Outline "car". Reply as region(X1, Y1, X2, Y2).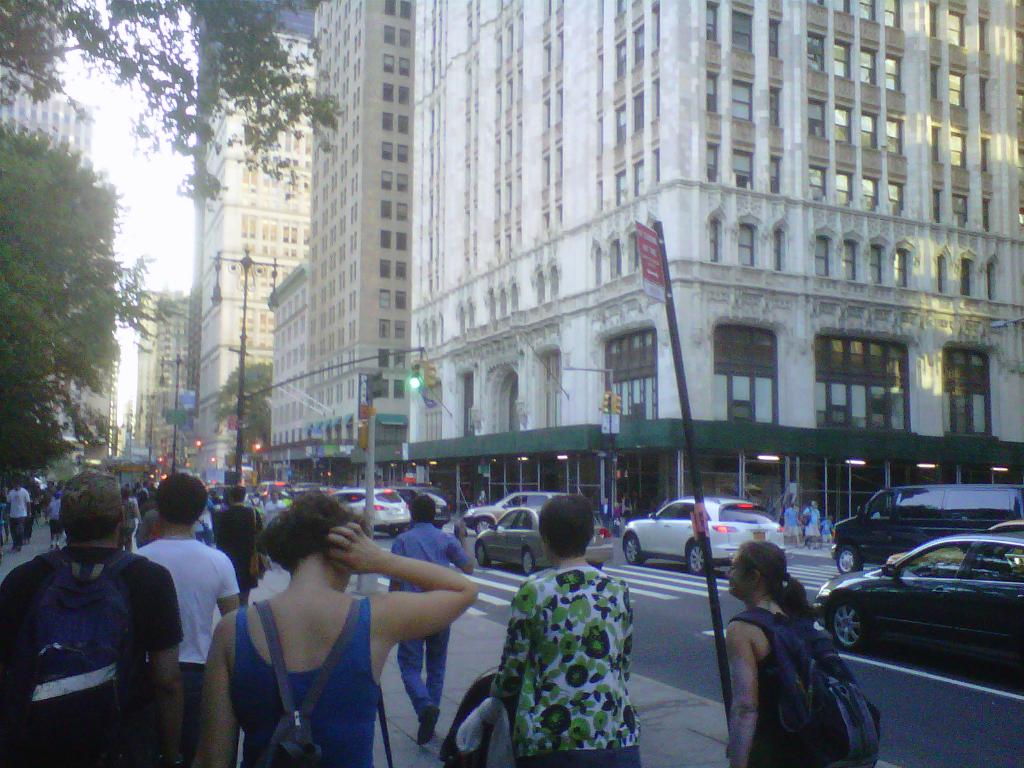
region(476, 503, 618, 581).
